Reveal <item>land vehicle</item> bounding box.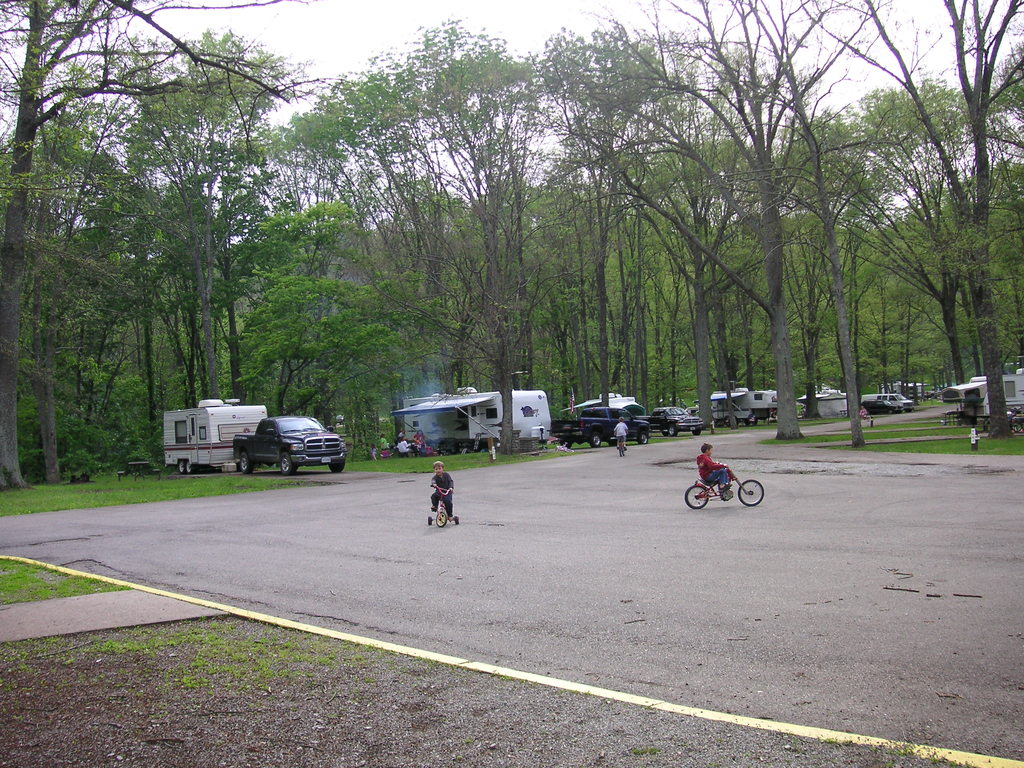
Revealed: [620,436,623,456].
